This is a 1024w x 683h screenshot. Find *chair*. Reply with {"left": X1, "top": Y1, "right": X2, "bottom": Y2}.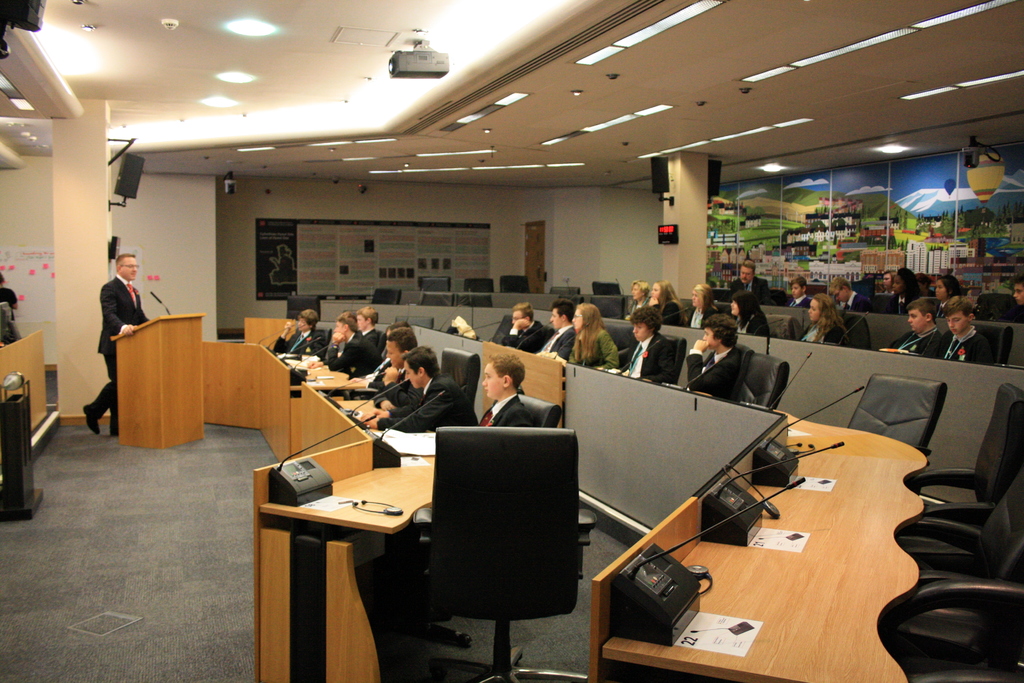
{"left": 414, "top": 292, "right": 461, "bottom": 309}.
